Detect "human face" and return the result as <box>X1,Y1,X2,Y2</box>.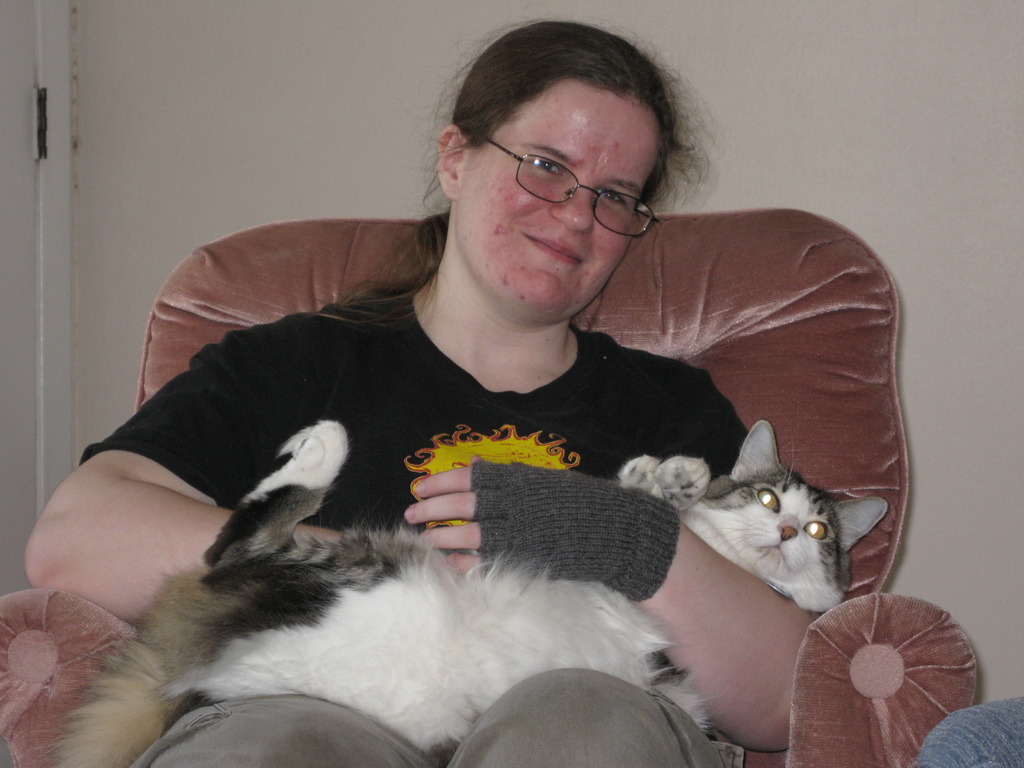
<box>457,77,659,323</box>.
